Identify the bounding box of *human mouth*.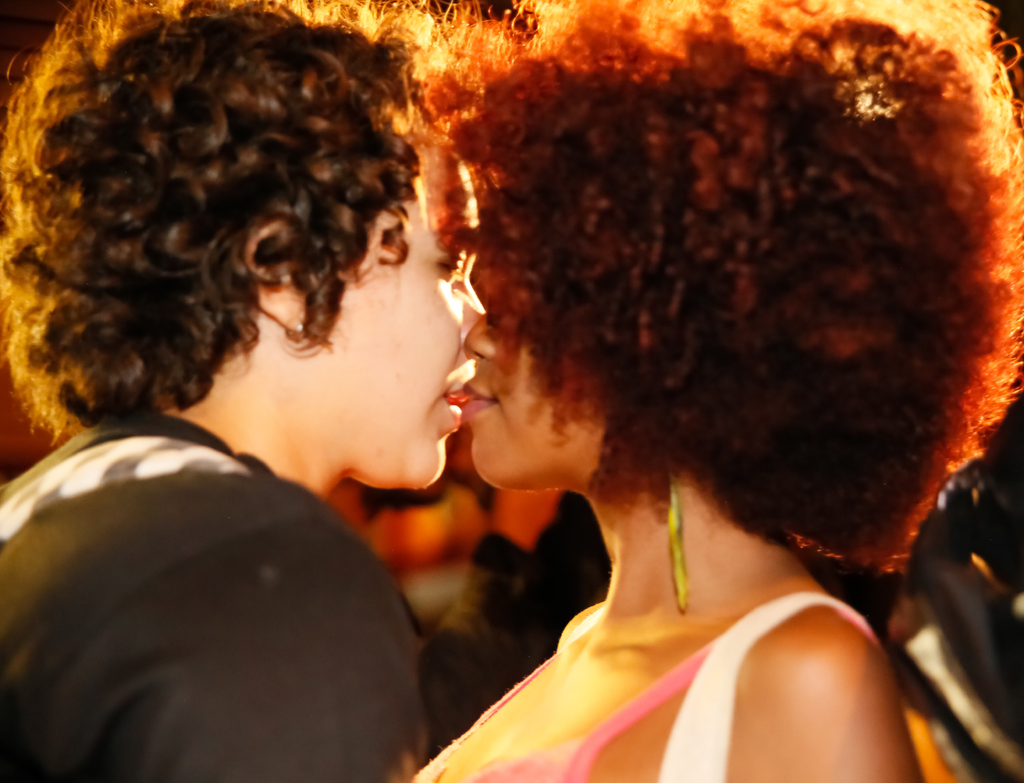
440:383:463:425.
